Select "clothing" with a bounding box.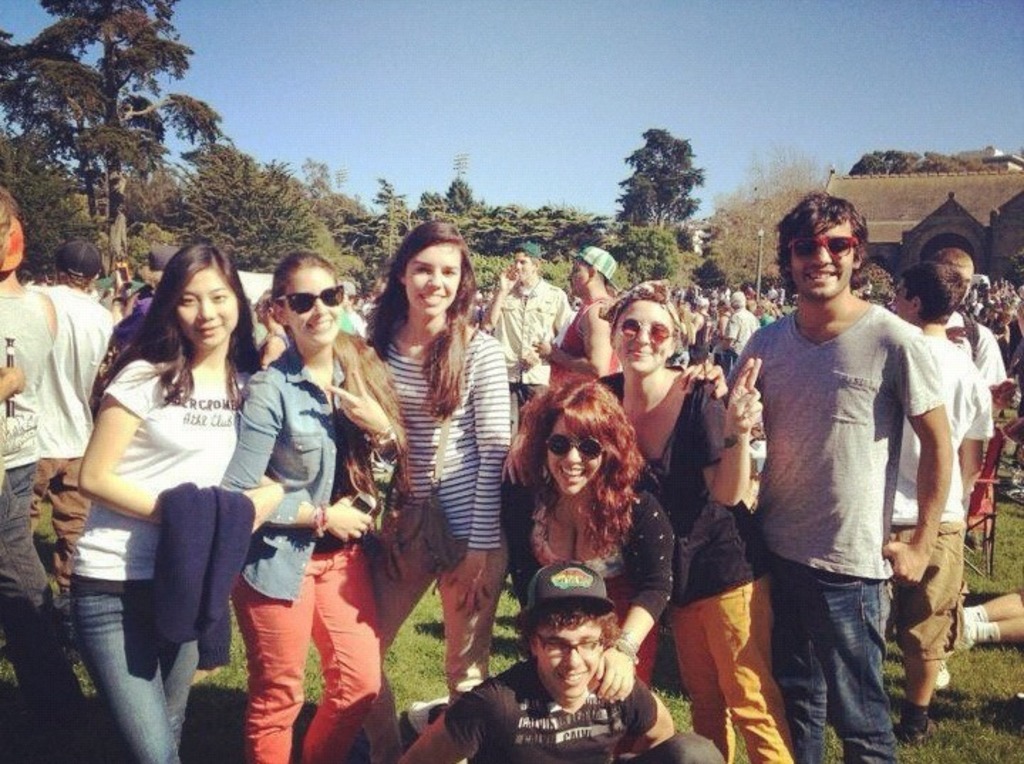
x1=511 y1=469 x2=681 y2=693.
